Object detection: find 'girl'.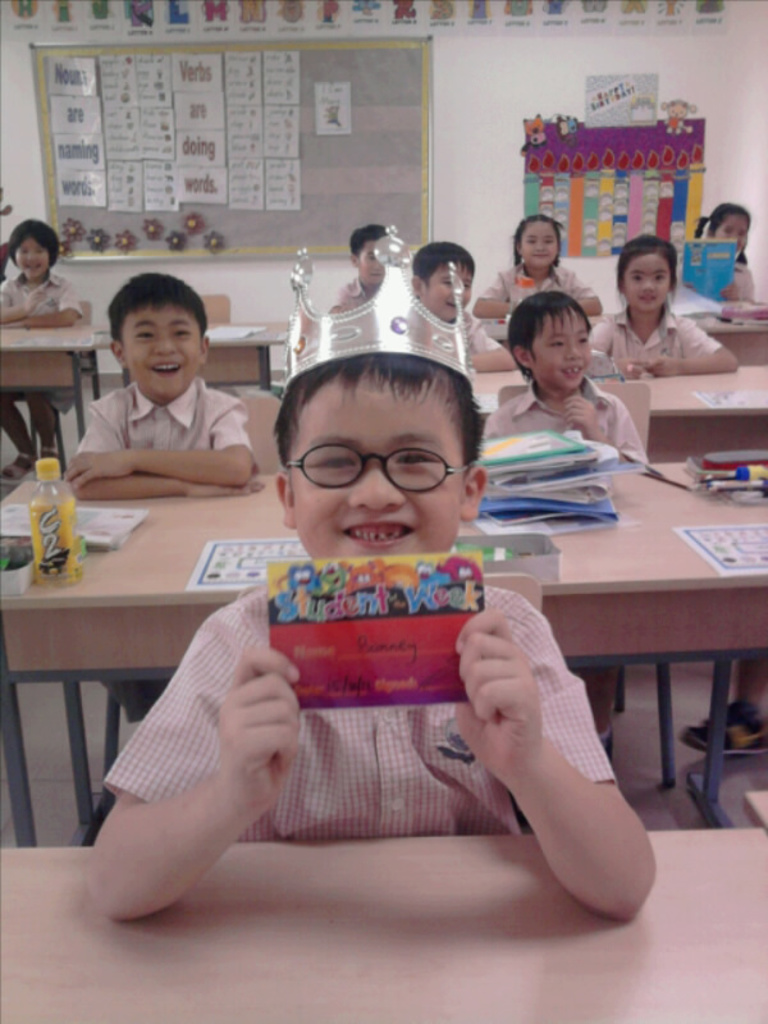
(481,278,644,461).
